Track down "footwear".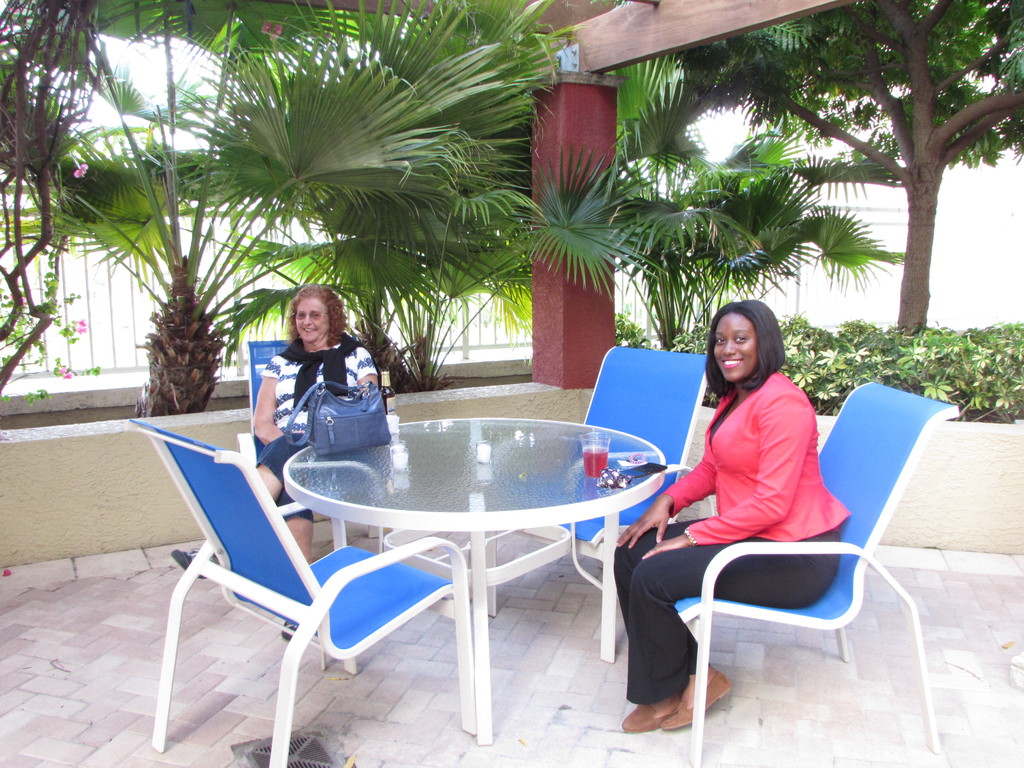
Tracked to box(660, 662, 732, 733).
